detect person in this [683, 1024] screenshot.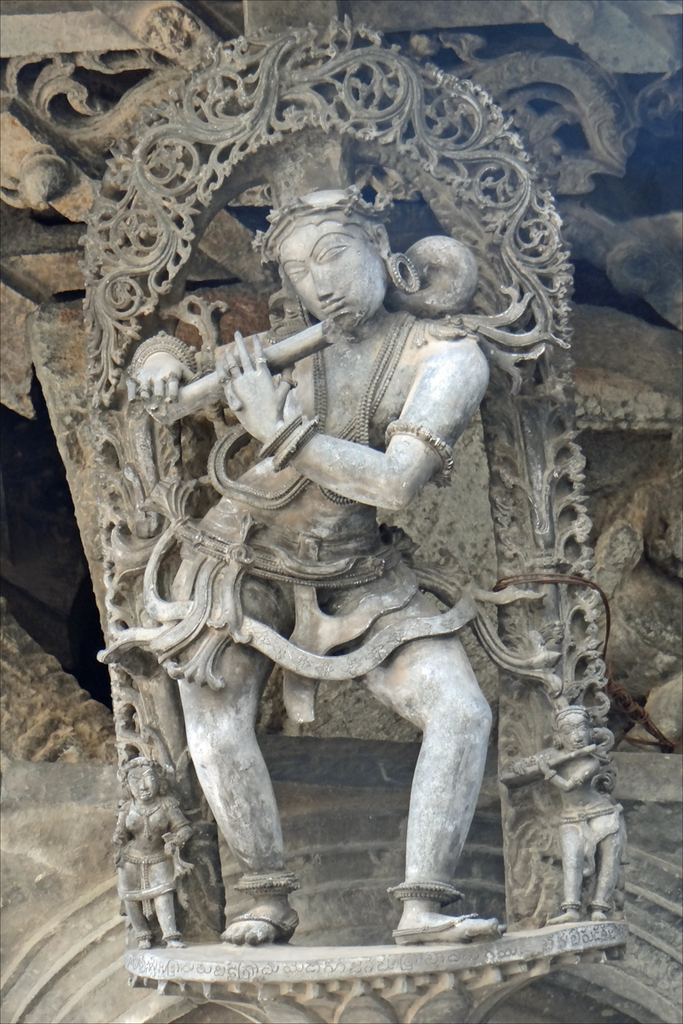
Detection: rect(506, 701, 627, 919).
